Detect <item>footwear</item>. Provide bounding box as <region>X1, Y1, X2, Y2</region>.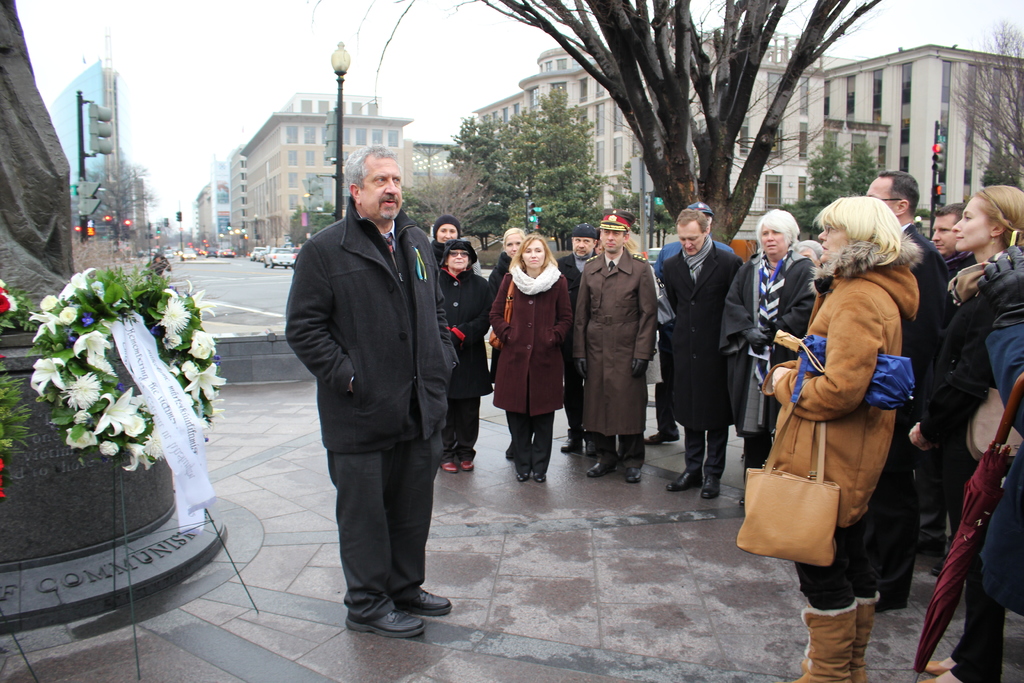
<region>456, 457, 476, 472</region>.
